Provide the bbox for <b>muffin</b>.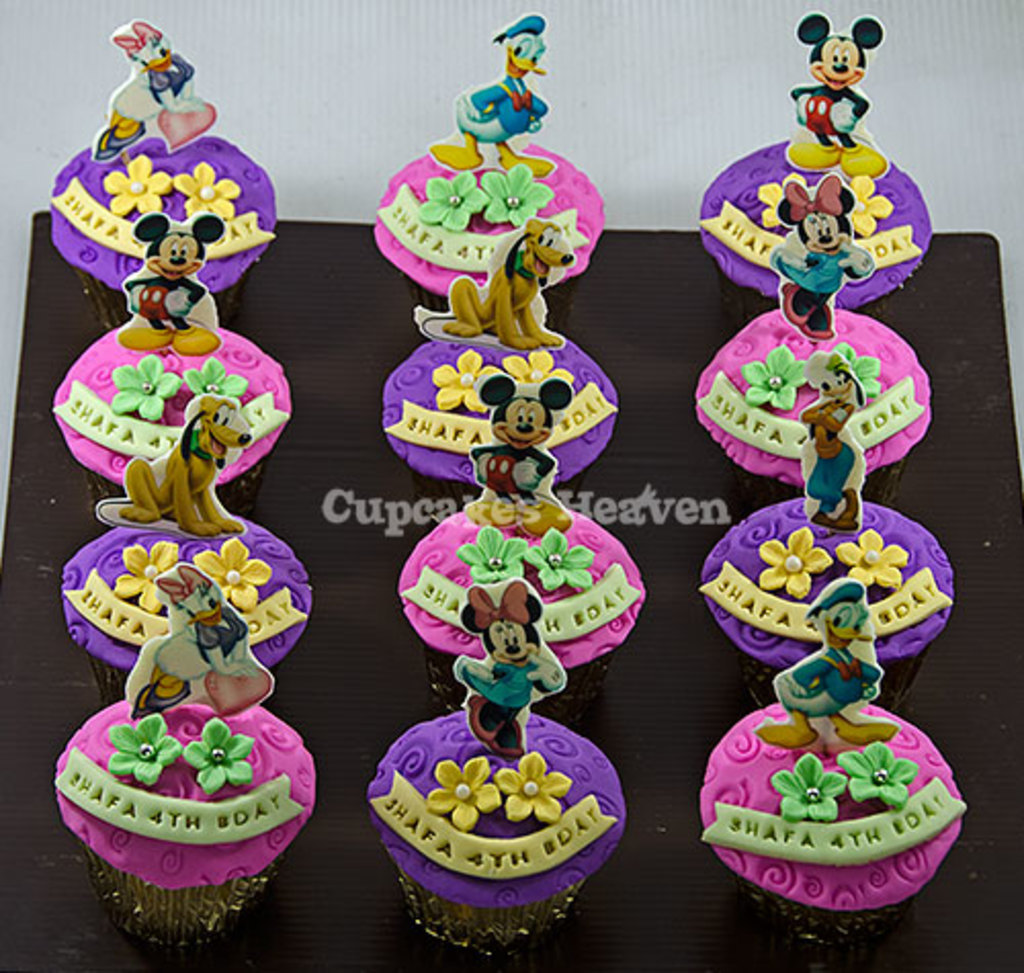
Rect(53, 311, 291, 518).
